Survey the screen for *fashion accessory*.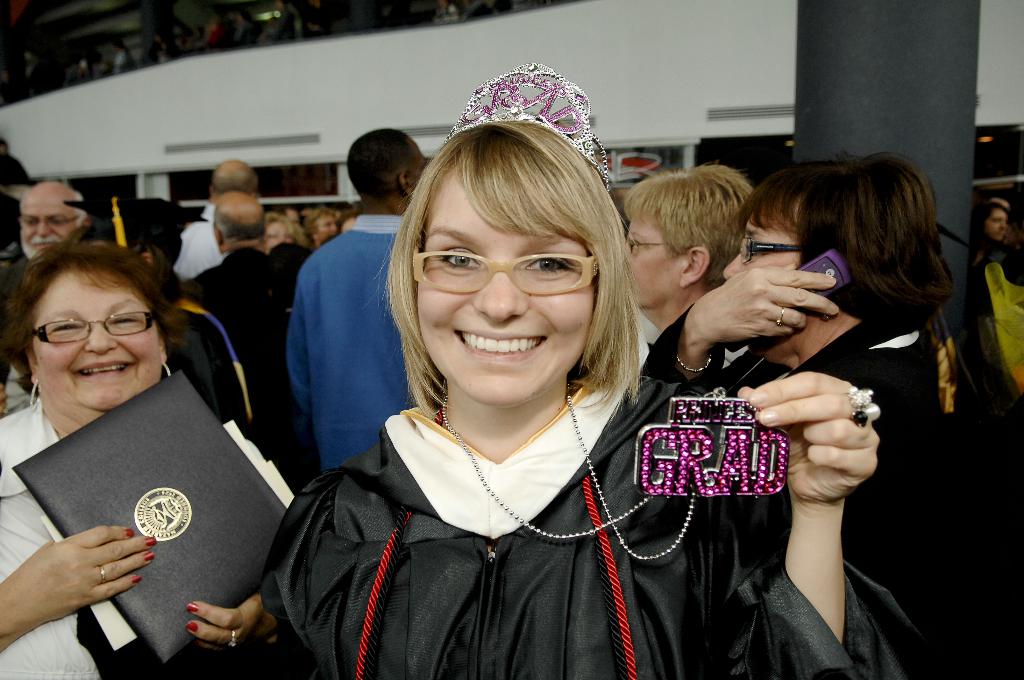
Survey found: 774/304/788/328.
